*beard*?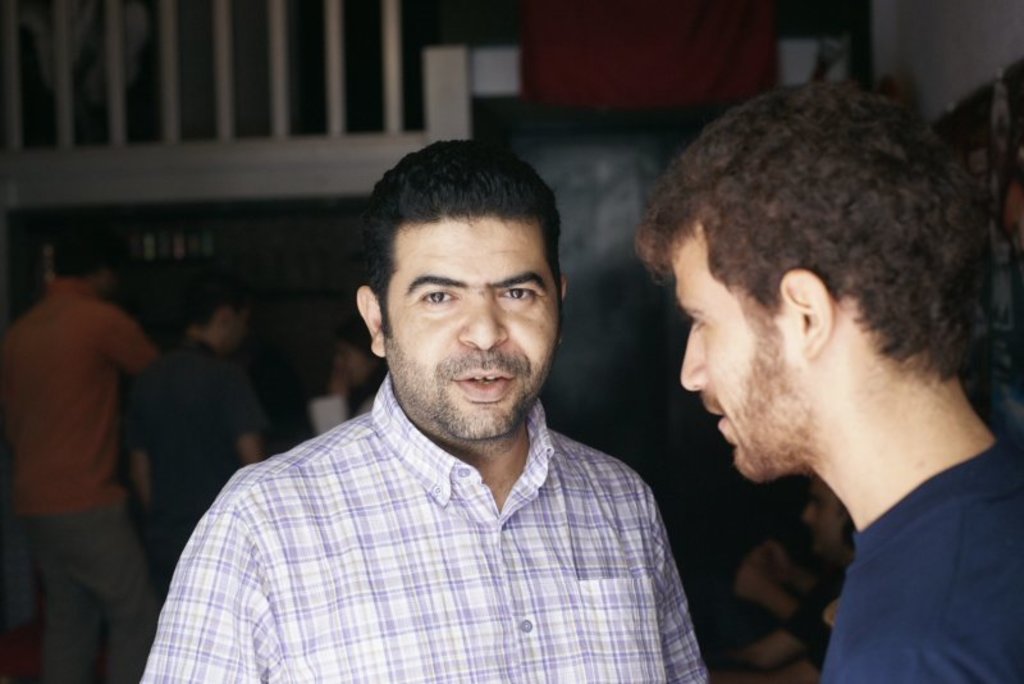
box(731, 339, 826, 487)
